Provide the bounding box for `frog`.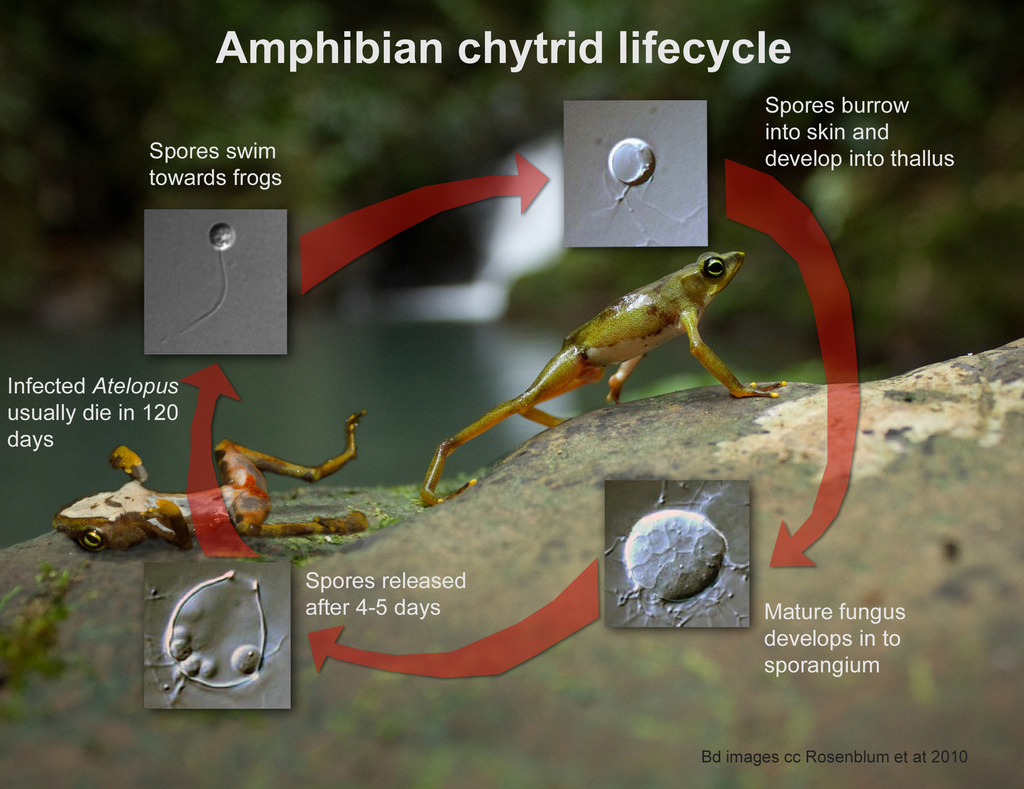
(56,410,369,556).
